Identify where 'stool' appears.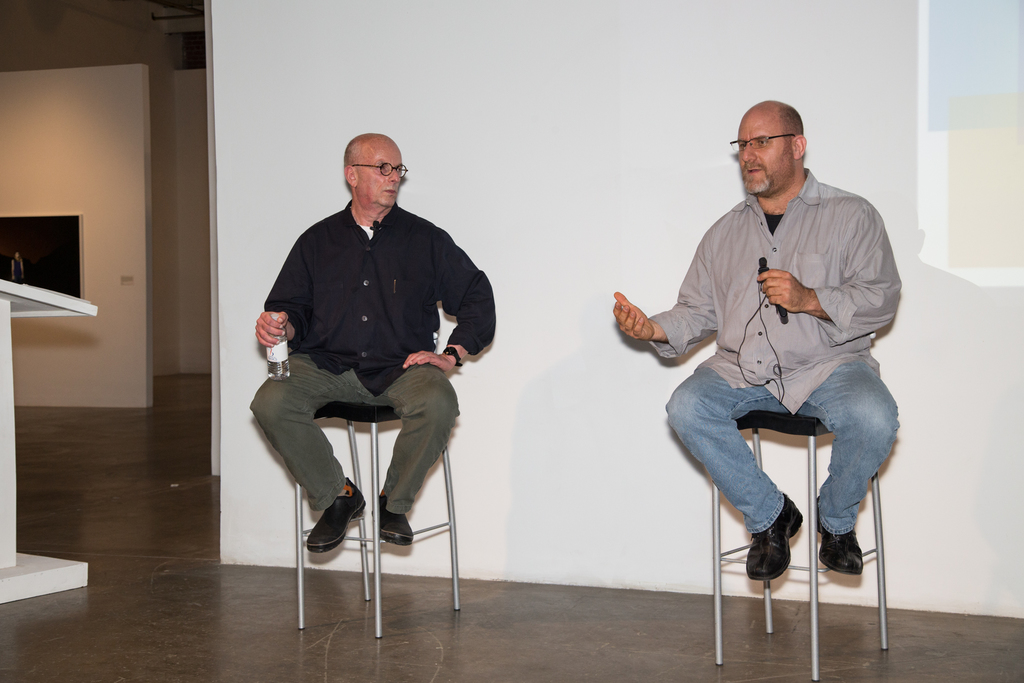
Appears at l=299, t=400, r=461, b=641.
